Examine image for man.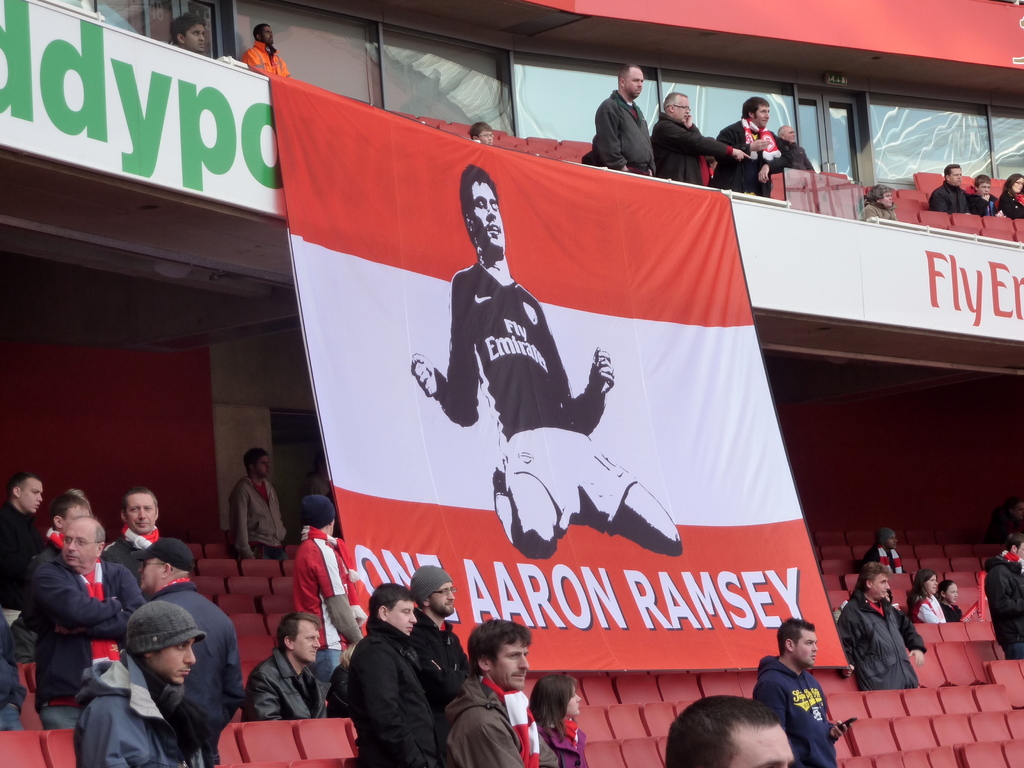
Examination result: rect(651, 90, 753, 195).
